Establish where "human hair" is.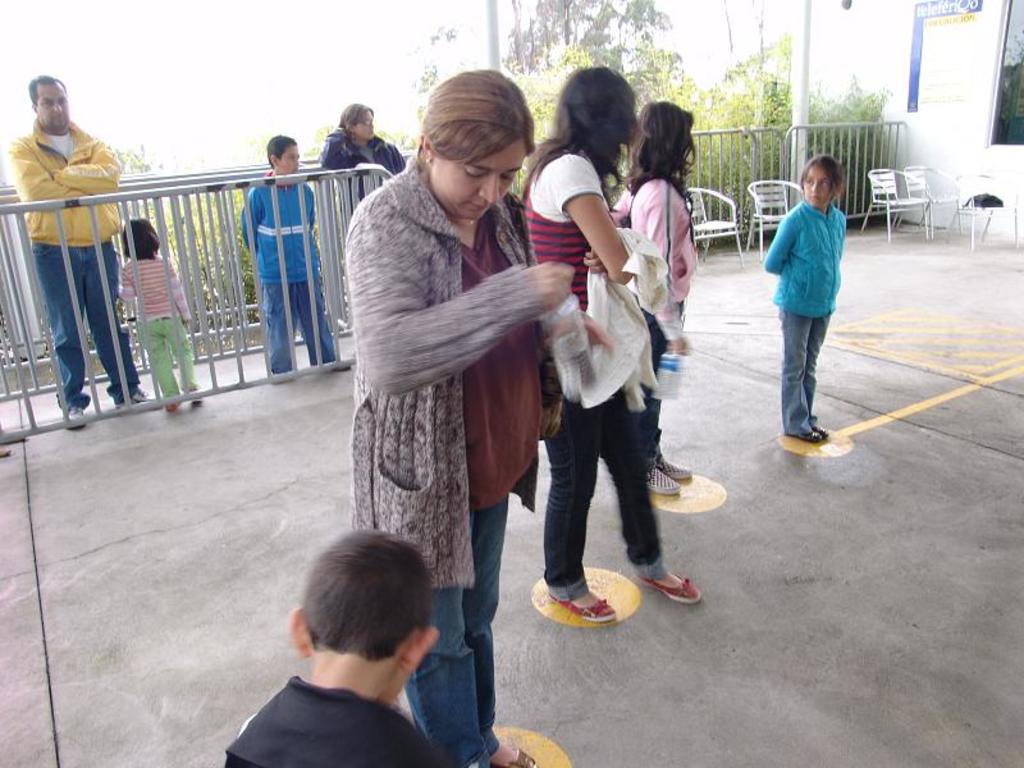
Established at 296 521 433 684.
